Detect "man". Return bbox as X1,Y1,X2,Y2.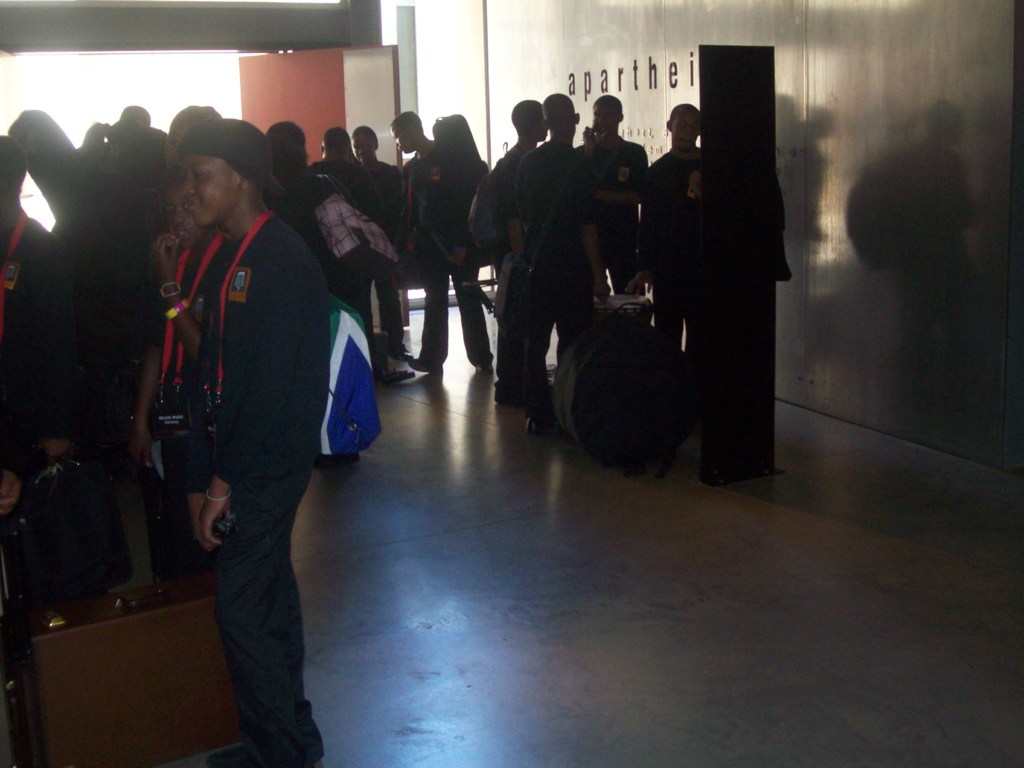
516,94,615,434.
